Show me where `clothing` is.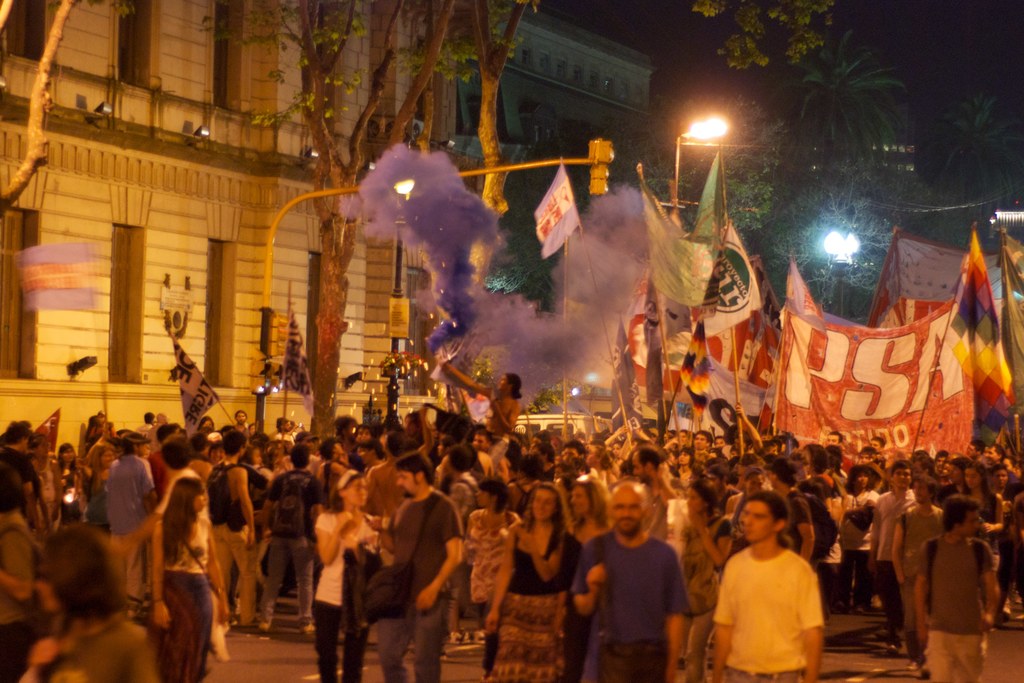
`clothing` is at x1=161, y1=516, x2=213, y2=573.
